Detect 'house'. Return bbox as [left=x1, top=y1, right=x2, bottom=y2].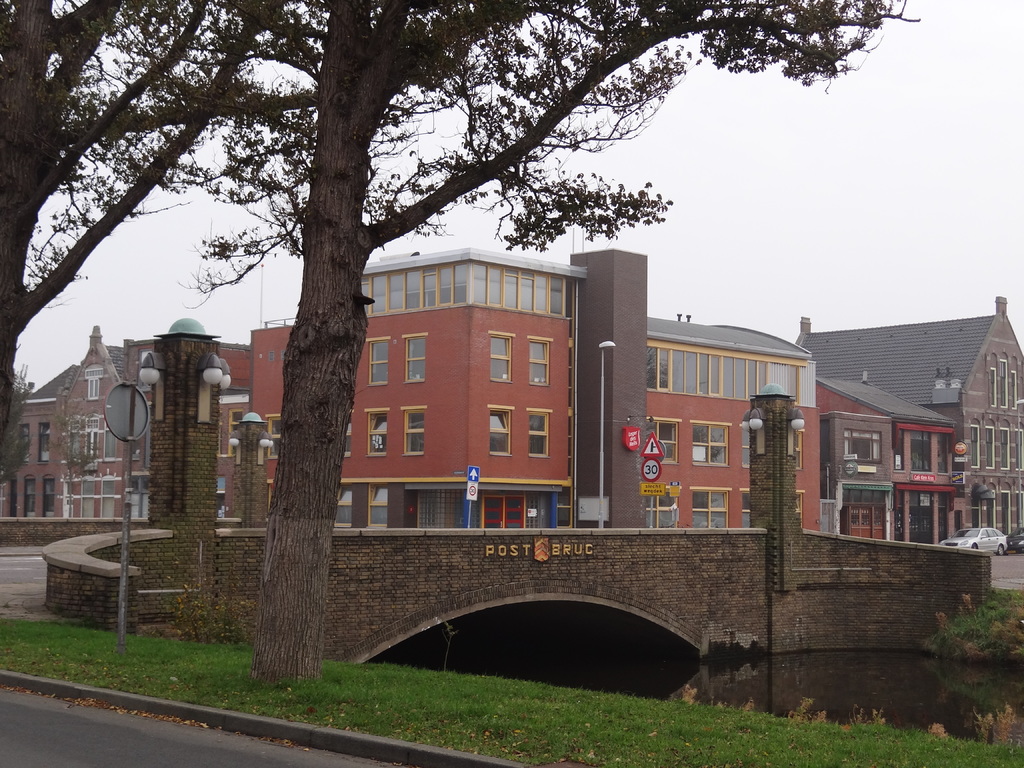
[left=0, top=328, right=259, bottom=529].
